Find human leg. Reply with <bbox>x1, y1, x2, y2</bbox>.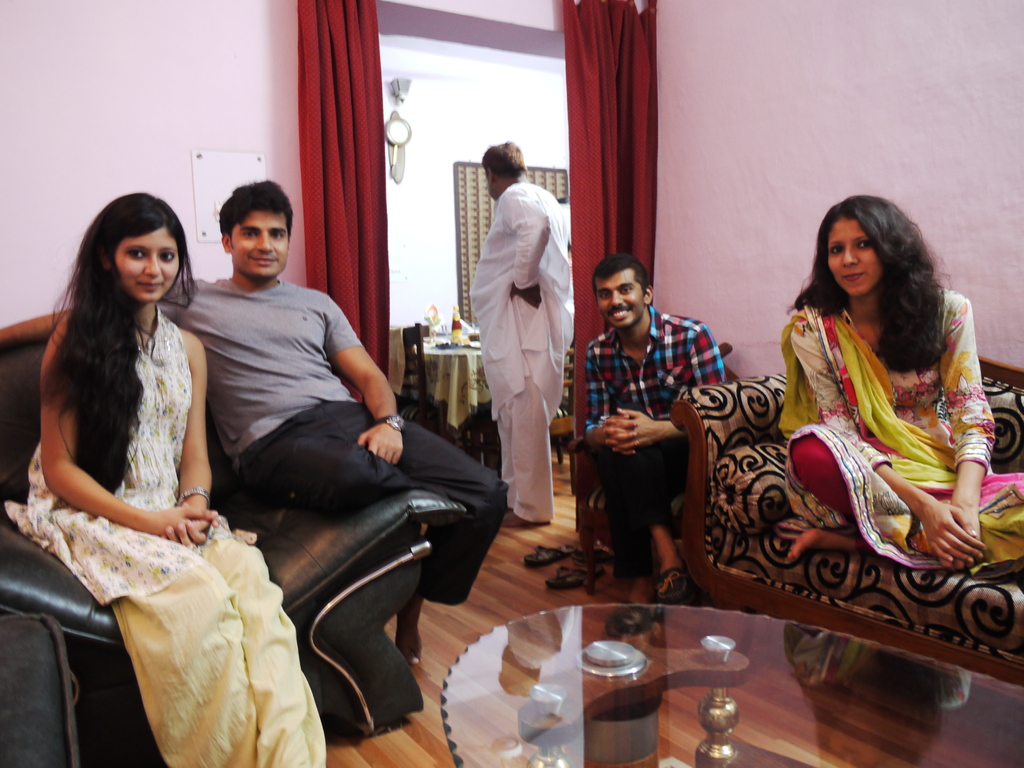
<bbox>796, 430, 856, 524</bbox>.
